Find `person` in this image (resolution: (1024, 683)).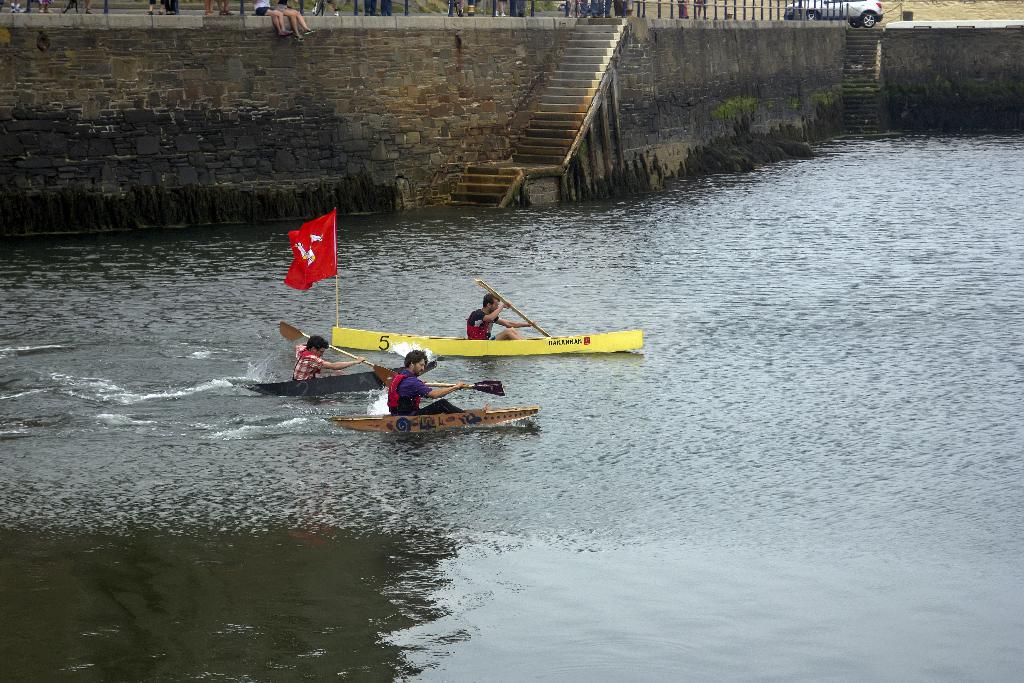
detection(465, 292, 534, 341).
